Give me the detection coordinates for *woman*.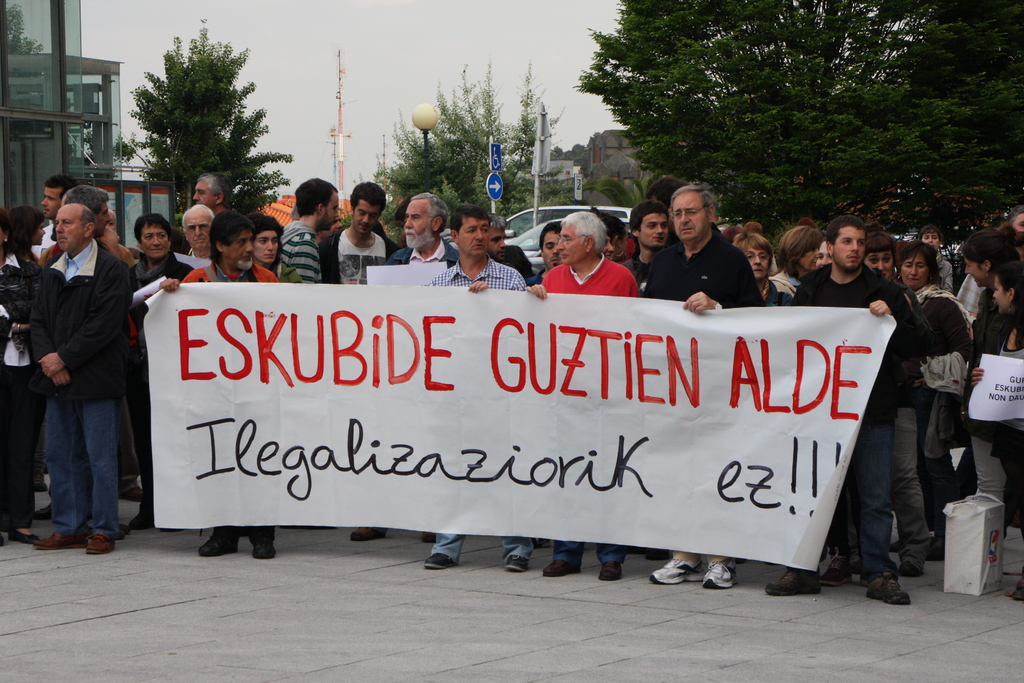
[x1=0, y1=204, x2=47, y2=278].
